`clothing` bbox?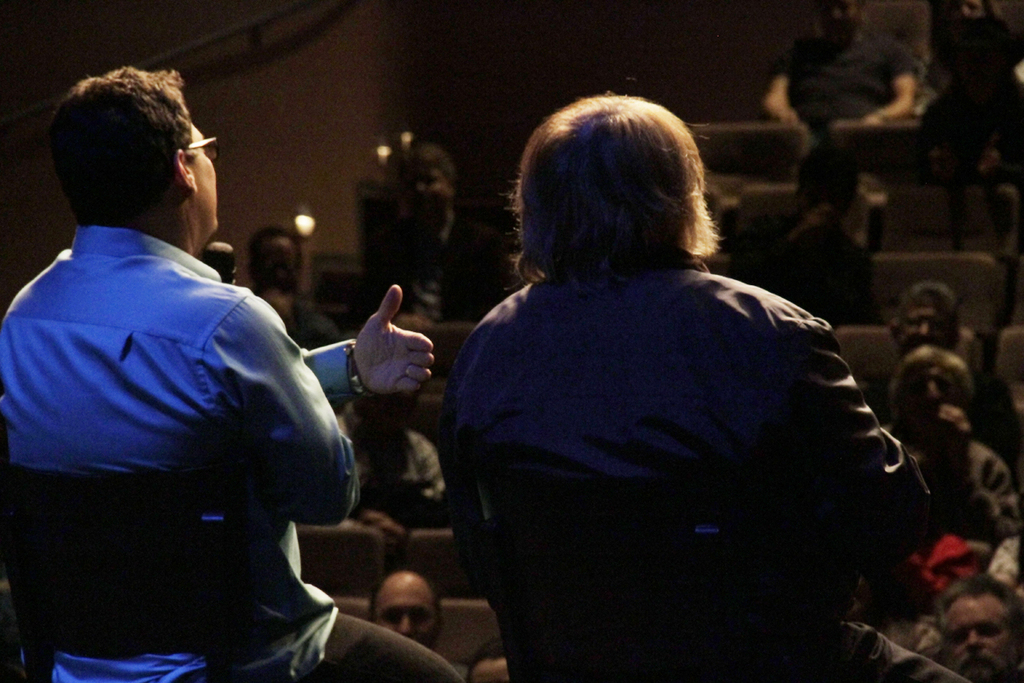
region(426, 258, 993, 682)
